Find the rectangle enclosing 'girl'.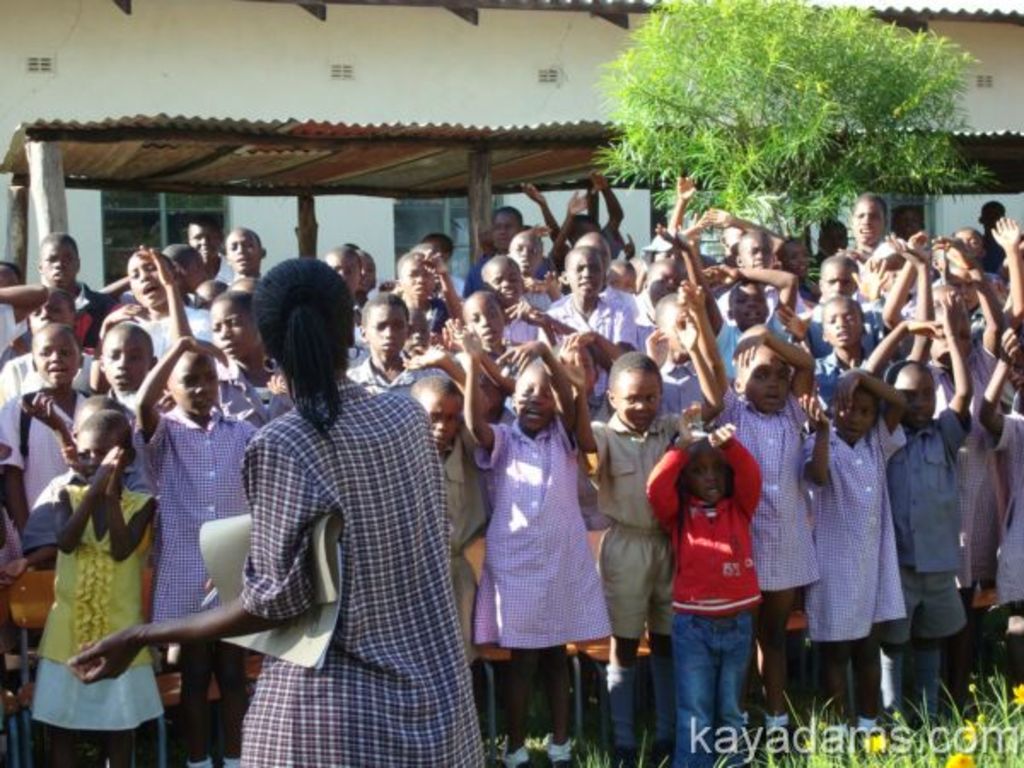
left=647, top=416, right=763, bottom=766.
